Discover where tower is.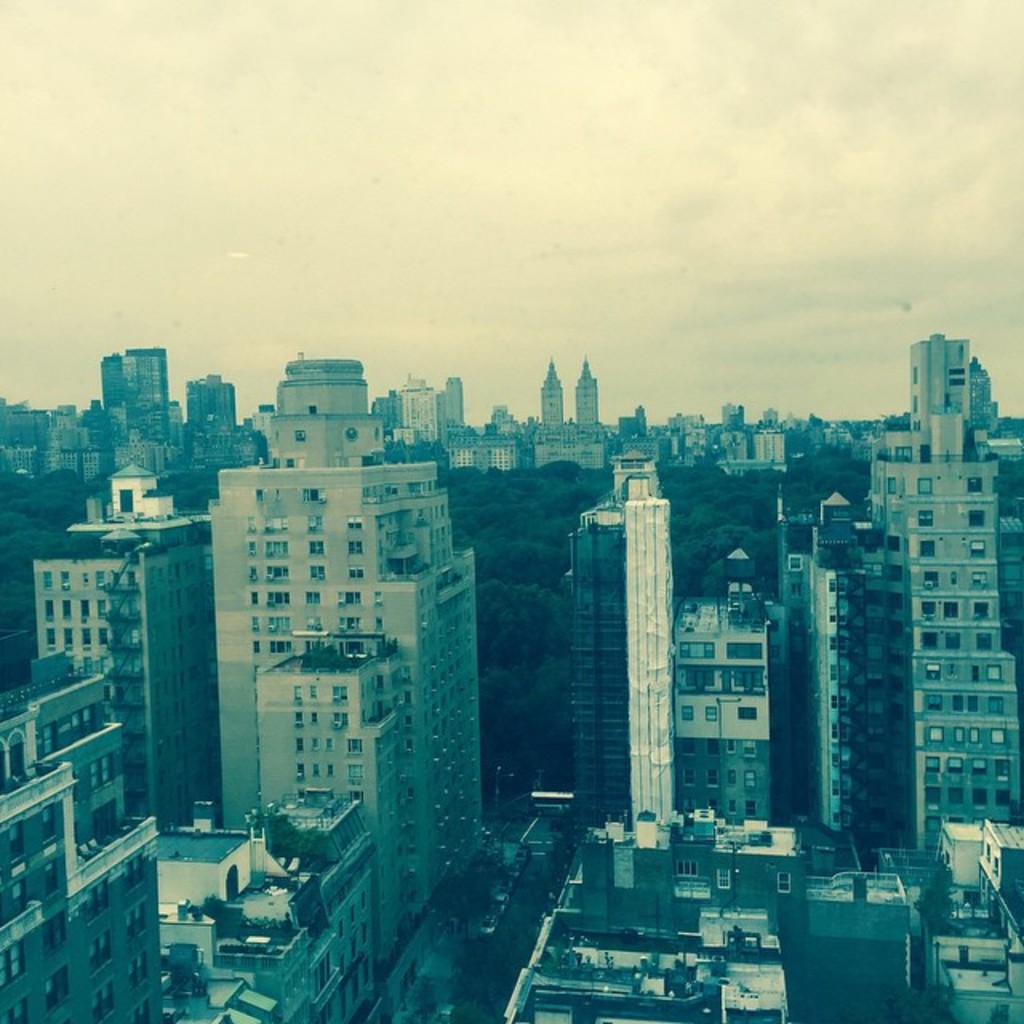
Discovered at left=576, top=363, right=597, bottom=426.
